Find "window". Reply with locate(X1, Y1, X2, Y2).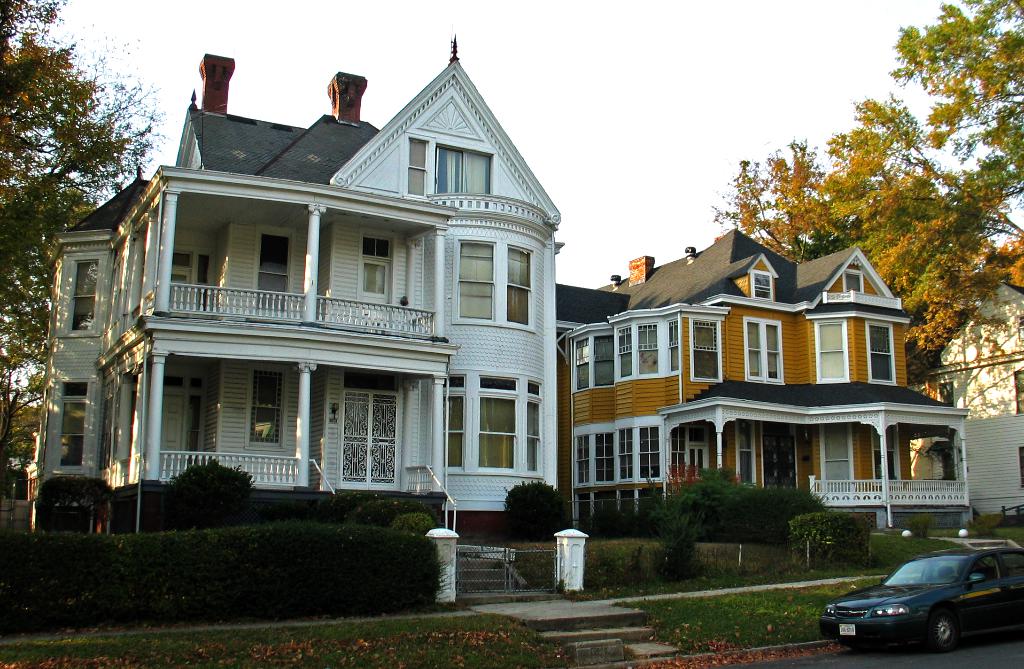
locate(860, 324, 899, 383).
